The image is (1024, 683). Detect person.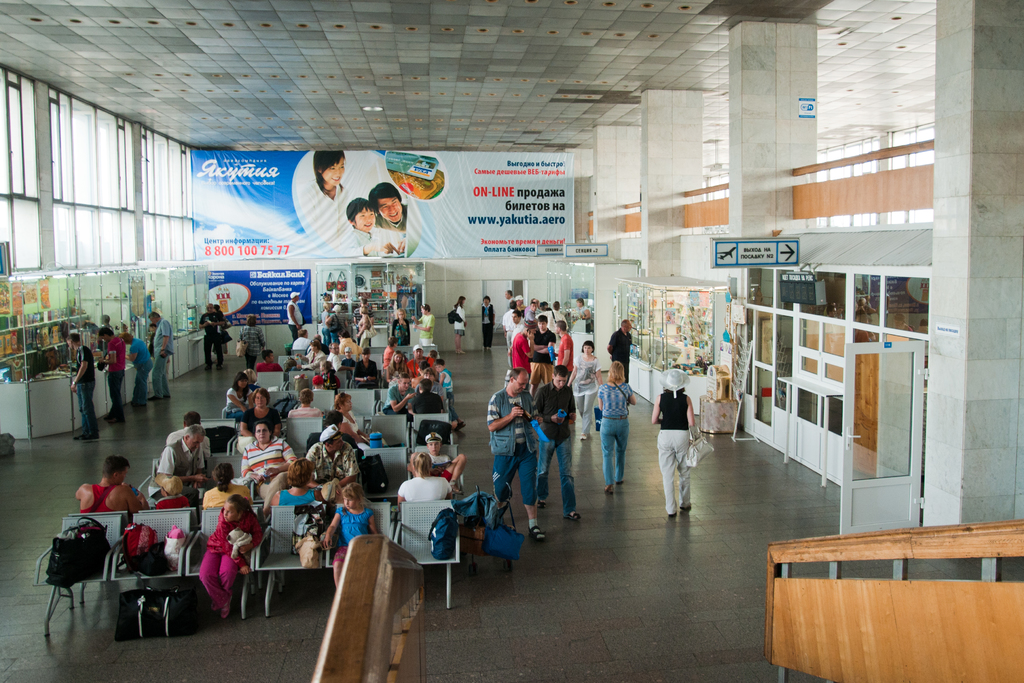
Detection: 531/315/556/397.
